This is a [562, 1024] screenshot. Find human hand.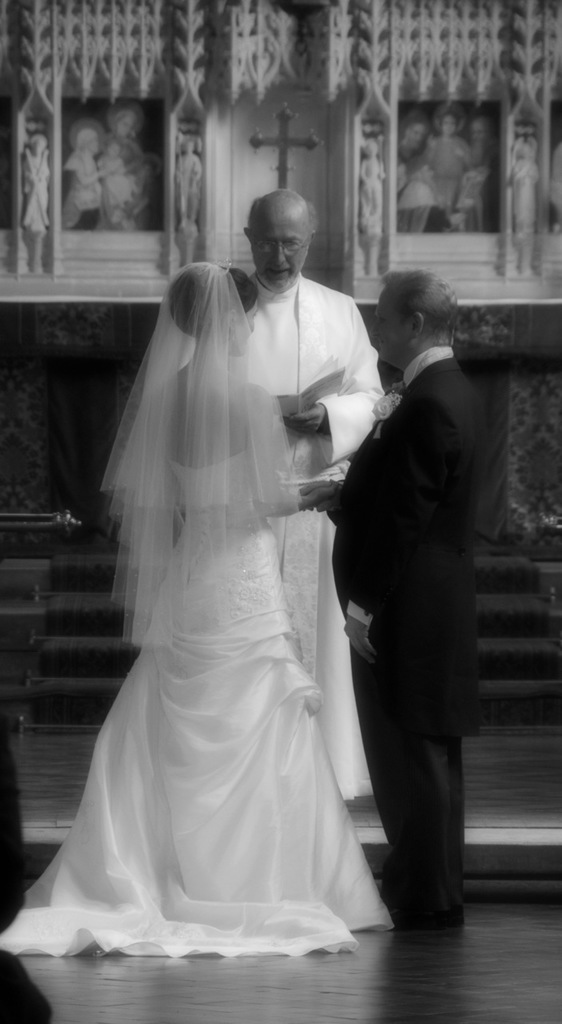
Bounding box: 283 405 327 440.
